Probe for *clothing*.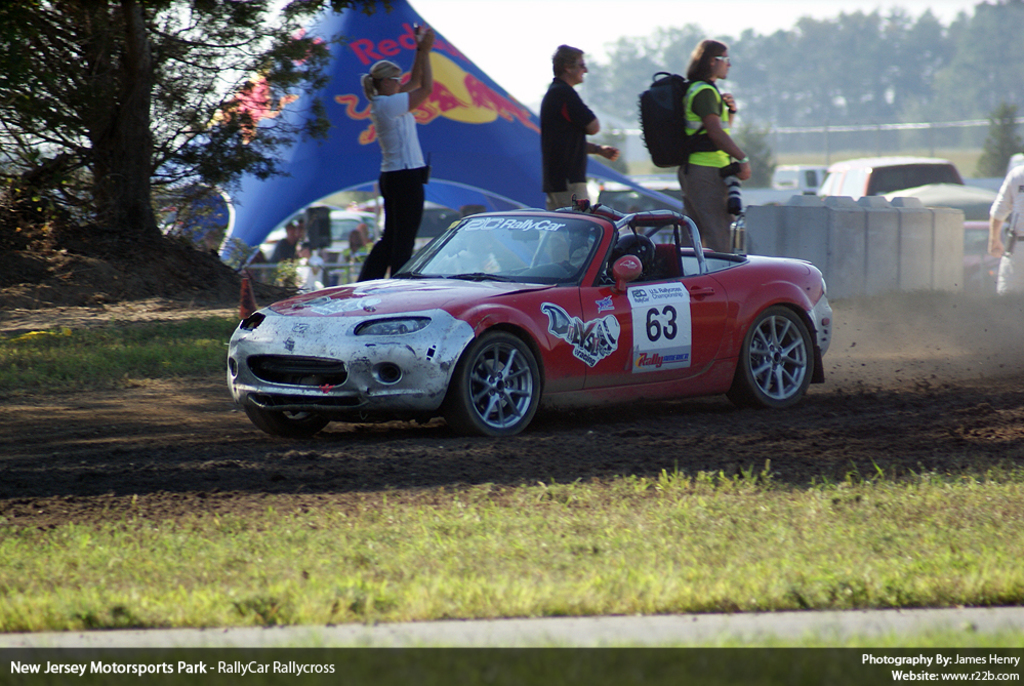
Probe result: bbox(524, 65, 603, 186).
